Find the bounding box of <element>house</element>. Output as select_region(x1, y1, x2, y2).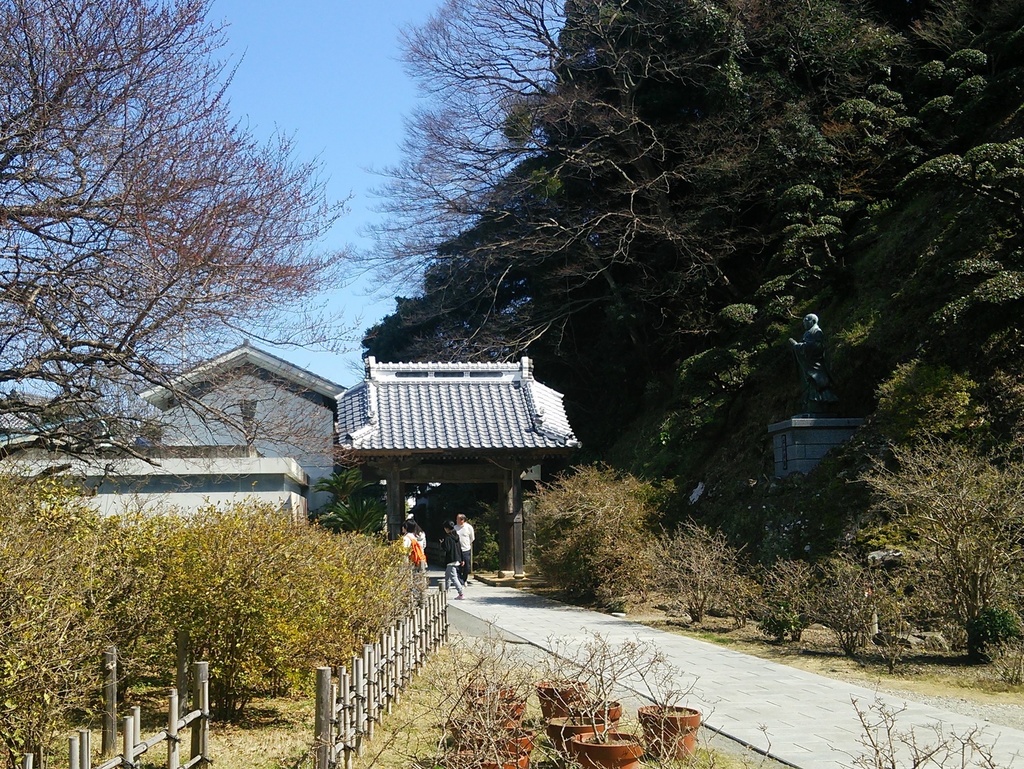
select_region(773, 416, 868, 492).
